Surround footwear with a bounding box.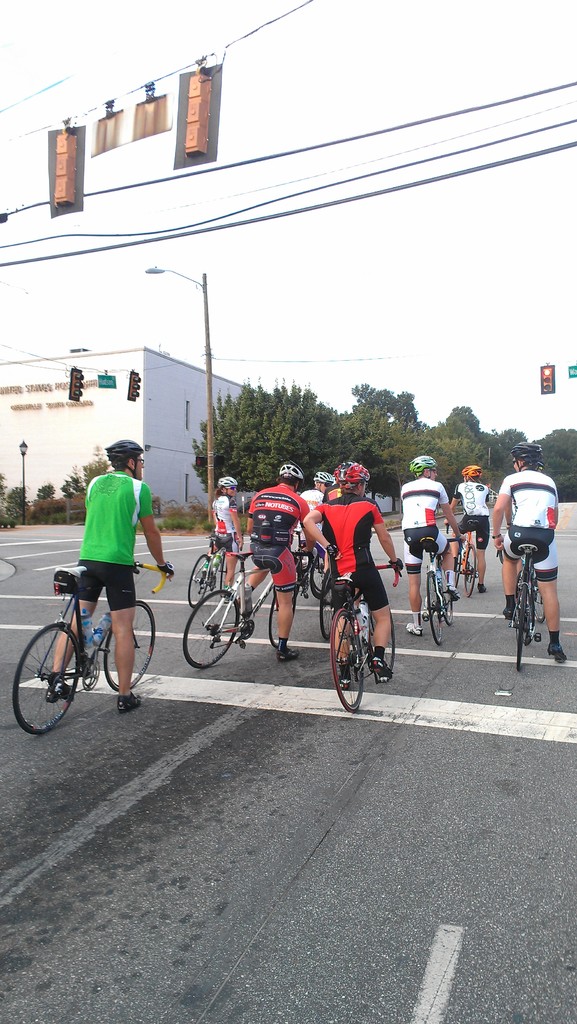
detection(115, 692, 147, 719).
